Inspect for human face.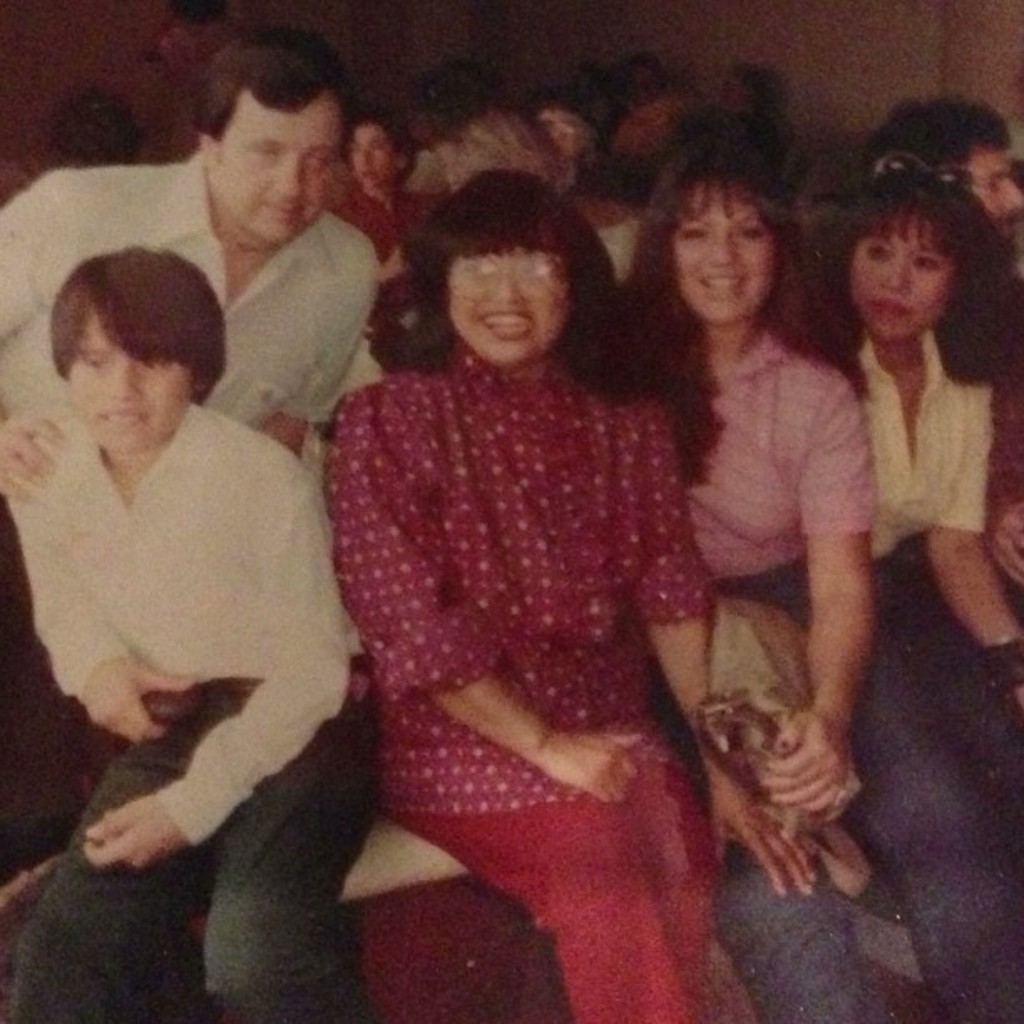
Inspection: bbox=(70, 315, 194, 453).
